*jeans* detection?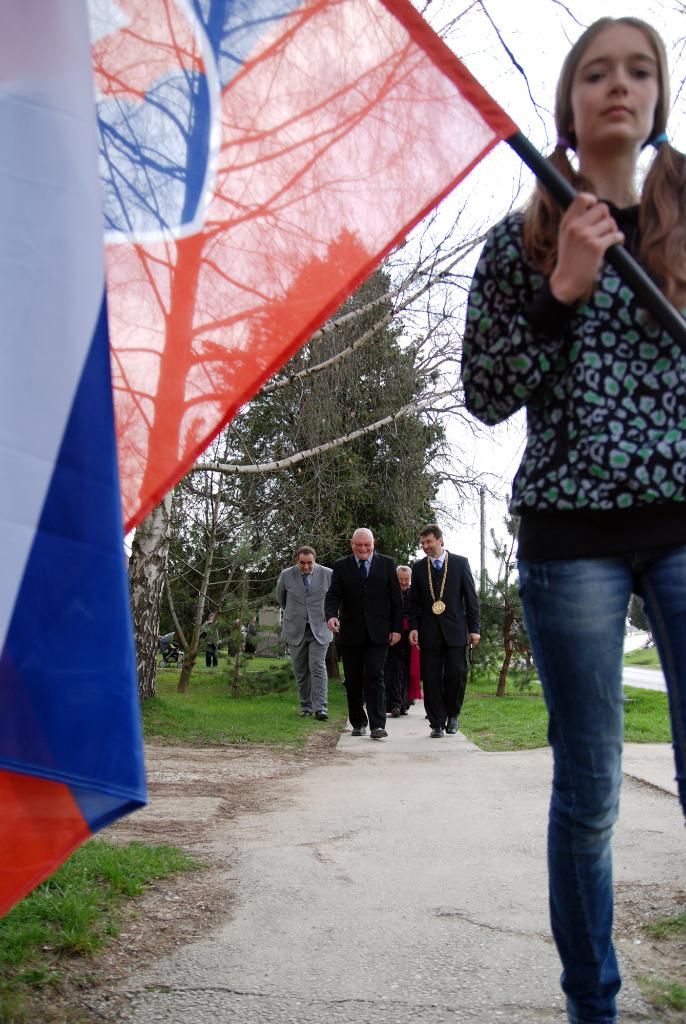
(x1=290, y1=641, x2=333, y2=712)
